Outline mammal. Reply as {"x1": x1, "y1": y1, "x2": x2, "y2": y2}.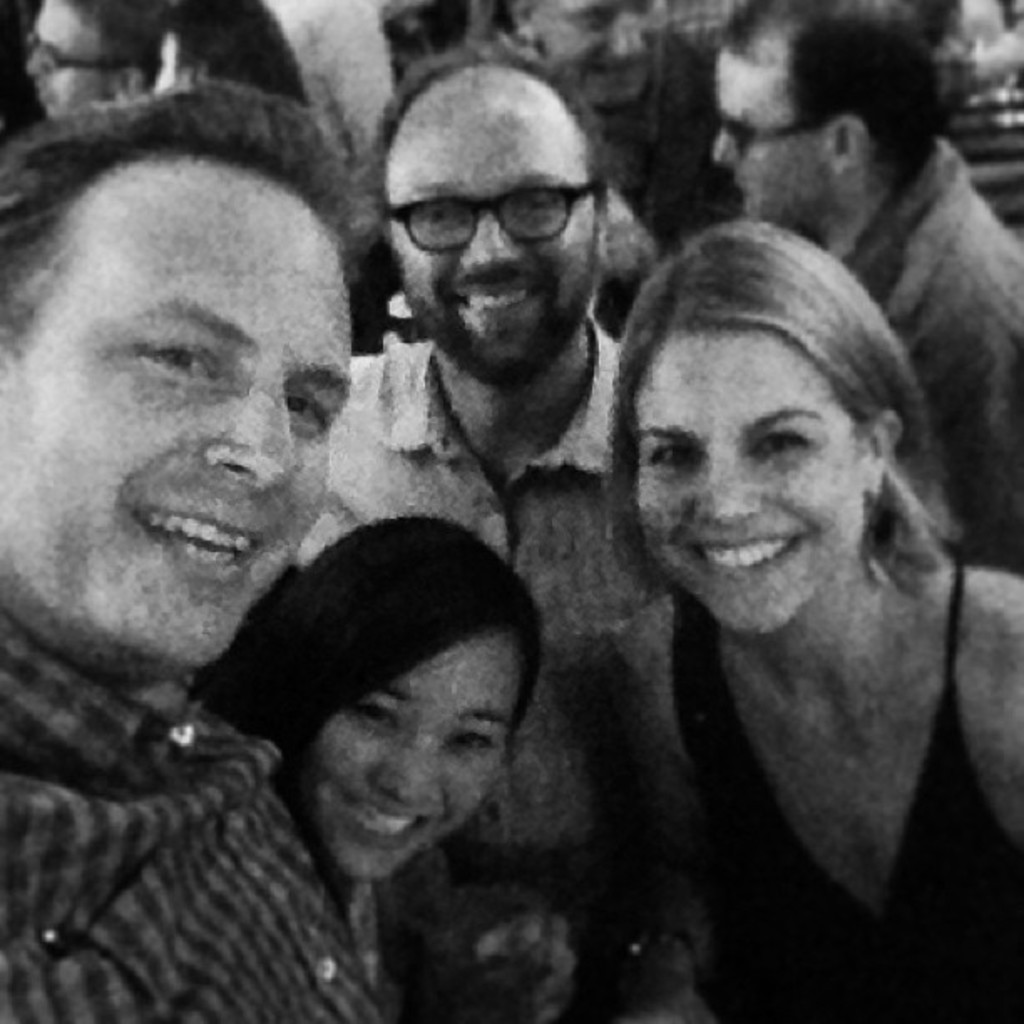
{"x1": 392, "y1": 0, "x2": 689, "y2": 211}.
